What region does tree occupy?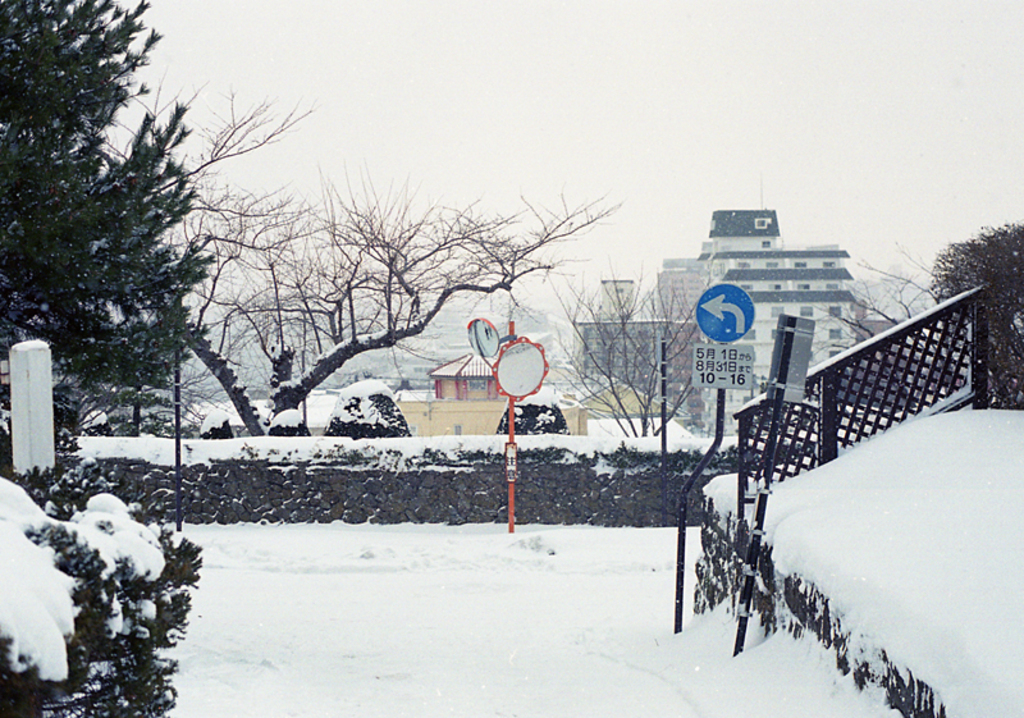
Rect(0, 453, 204, 717).
